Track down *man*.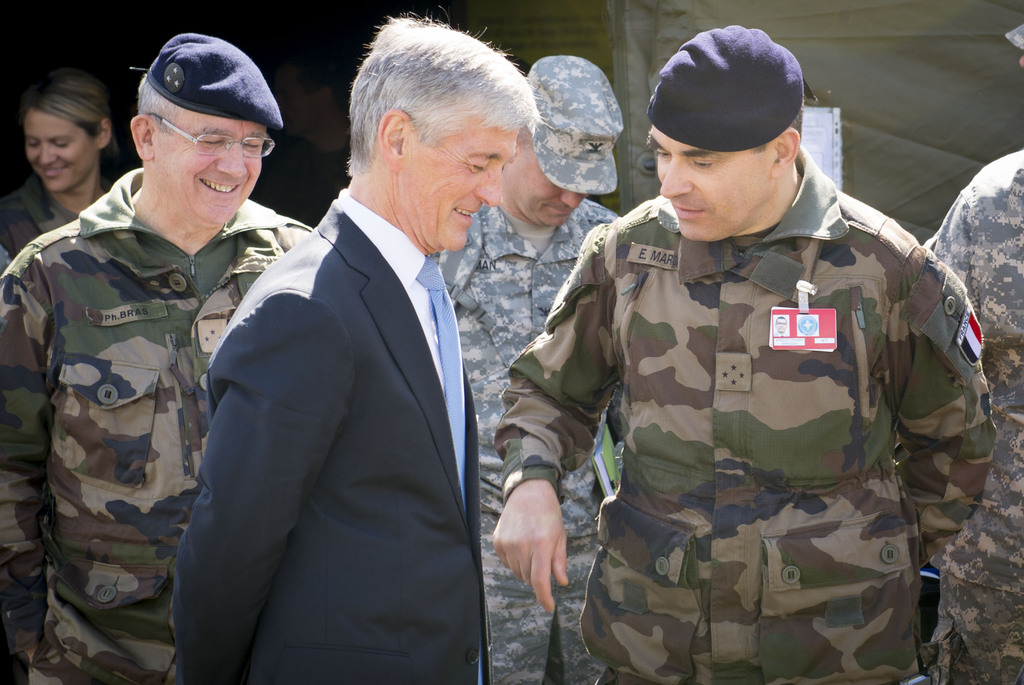
Tracked to 169/13/547/683.
